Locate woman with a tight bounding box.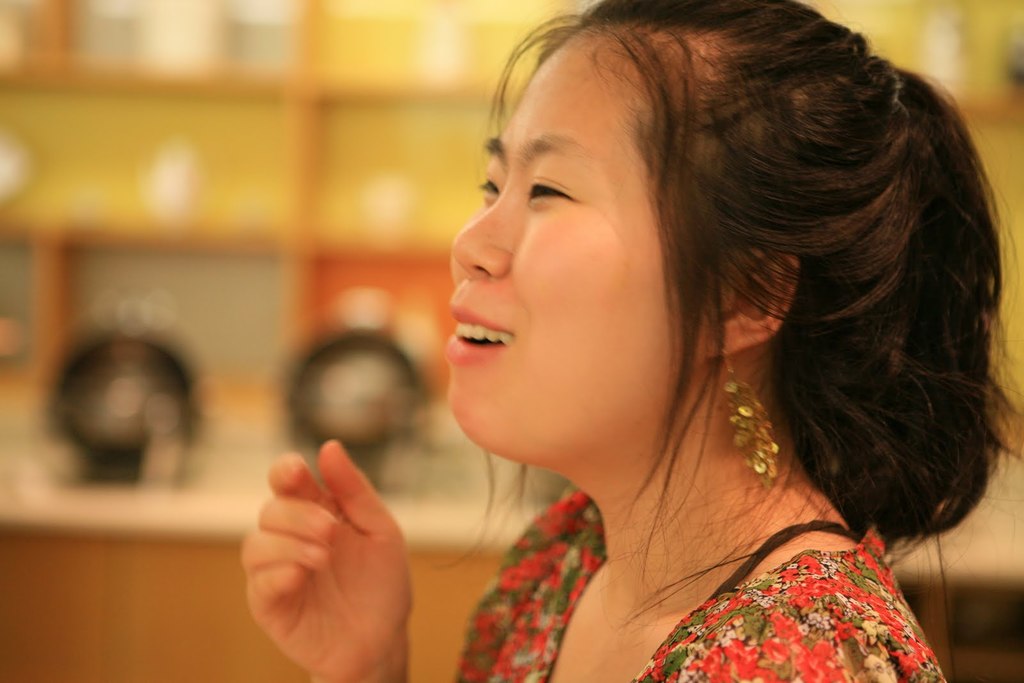
[313,11,1016,674].
